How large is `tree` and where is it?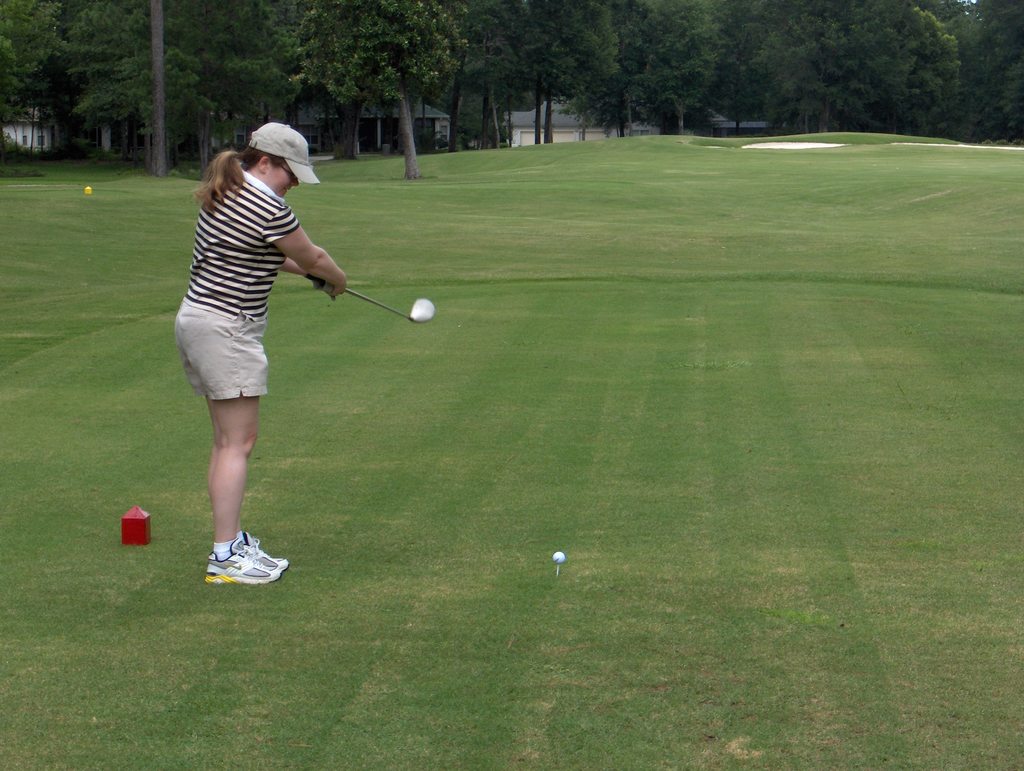
Bounding box: bbox=[204, 0, 289, 164].
